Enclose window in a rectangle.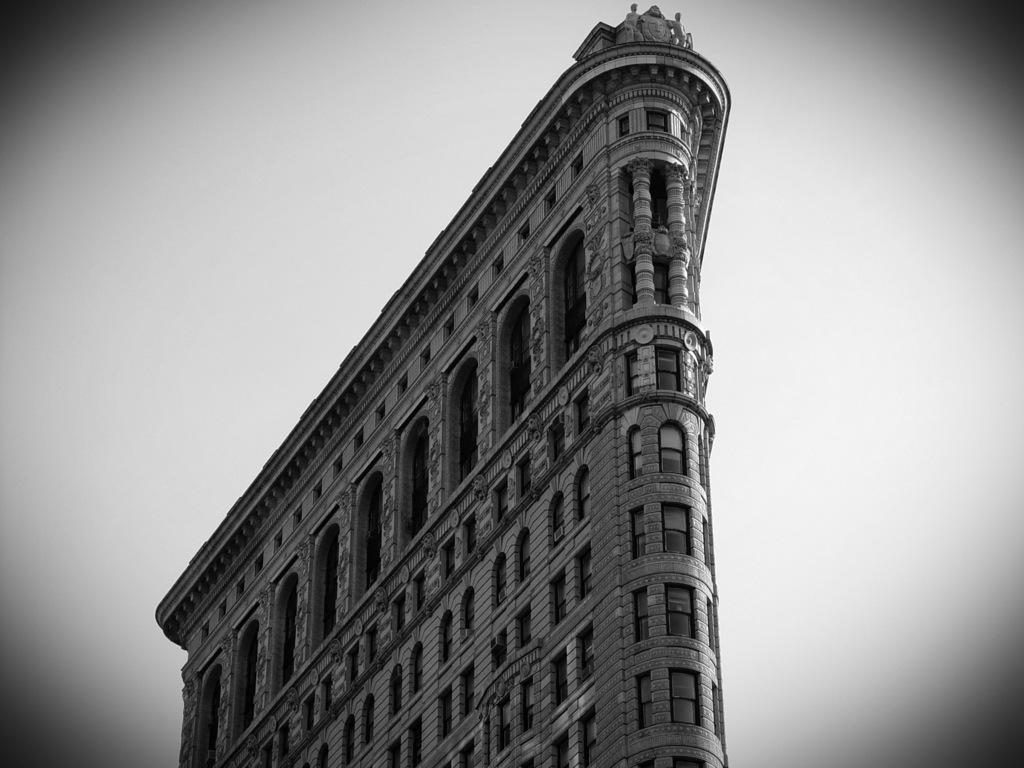
Rect(630, 586, 650, 644).
